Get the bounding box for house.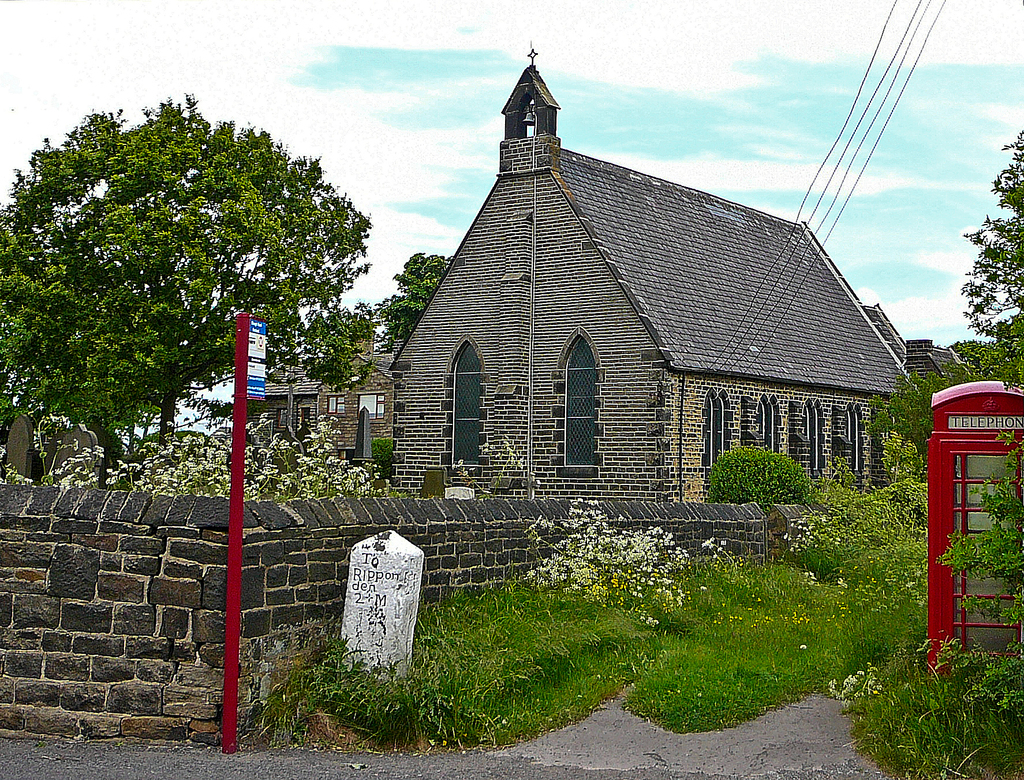
x1=367 y1=66 x2=907 y2=544.
